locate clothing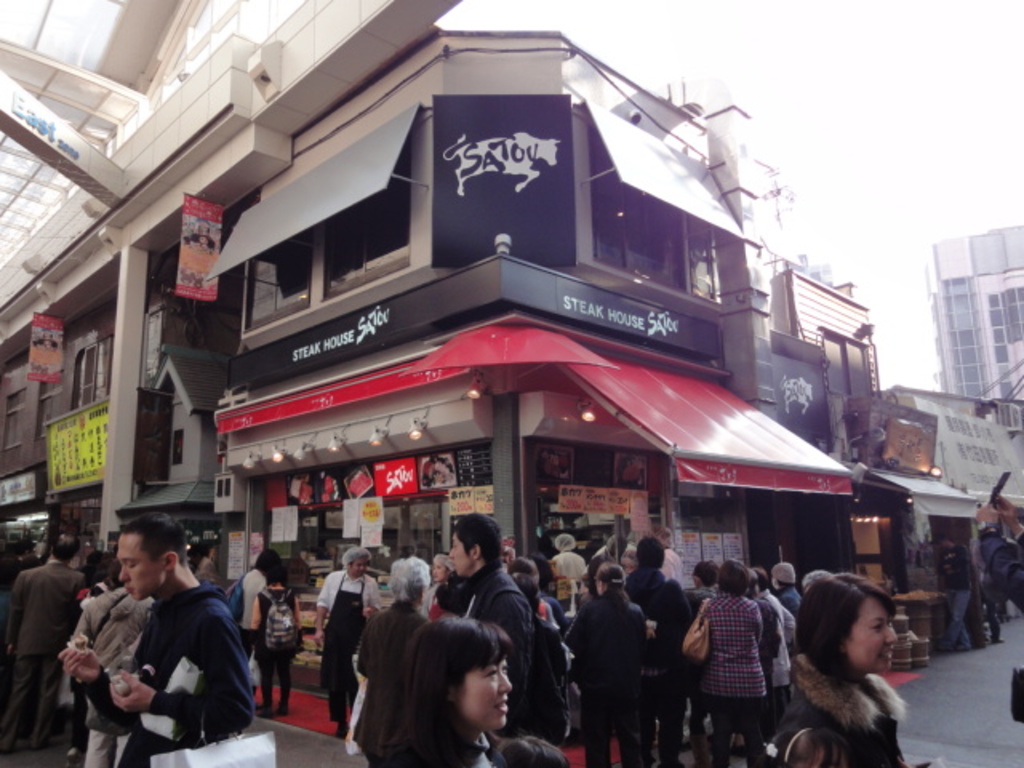
locate(939, 546, 976, 648)
